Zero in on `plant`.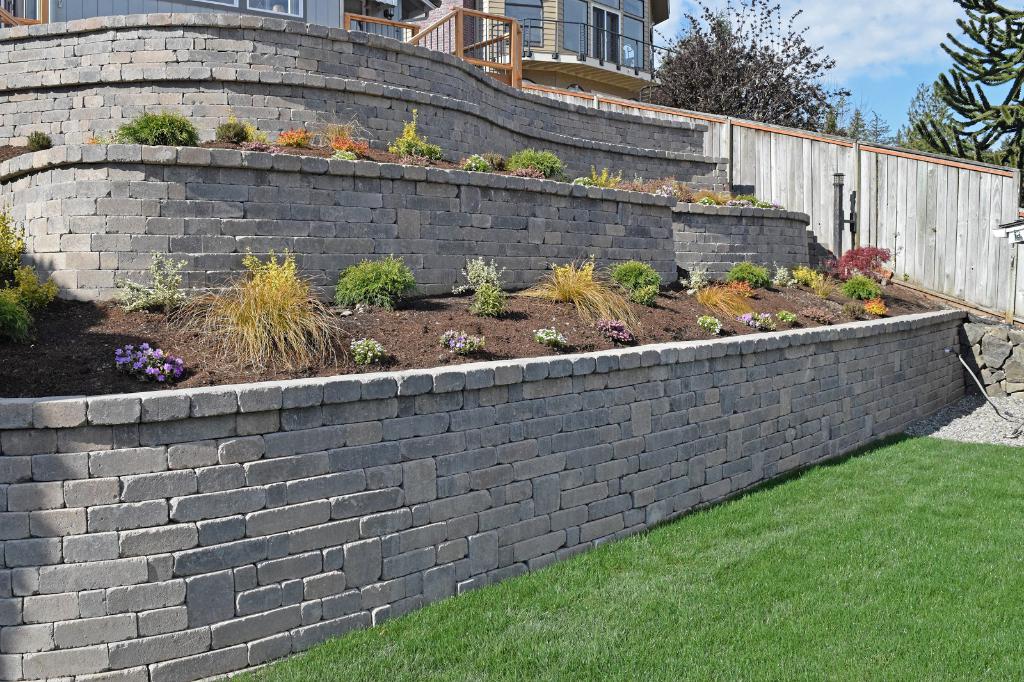
Zeroed in: box(694, 190, 722, 207).
